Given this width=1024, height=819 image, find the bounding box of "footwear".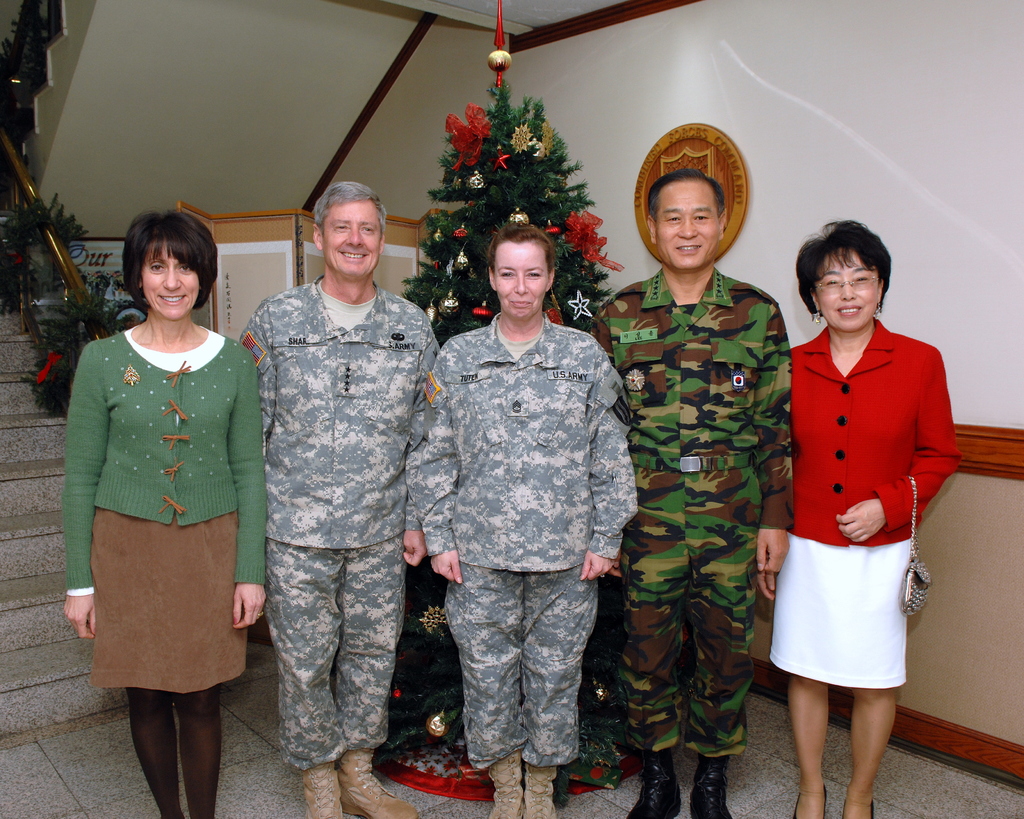
box(521, 761, 563, 818).
